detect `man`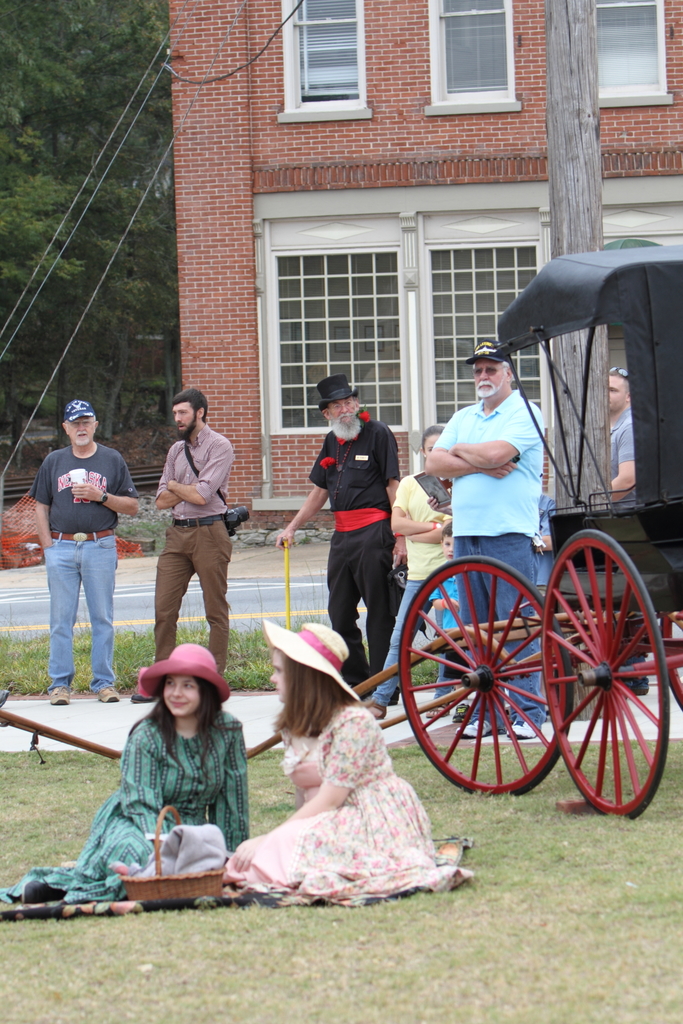
detection(425, 338, 544, 739)
